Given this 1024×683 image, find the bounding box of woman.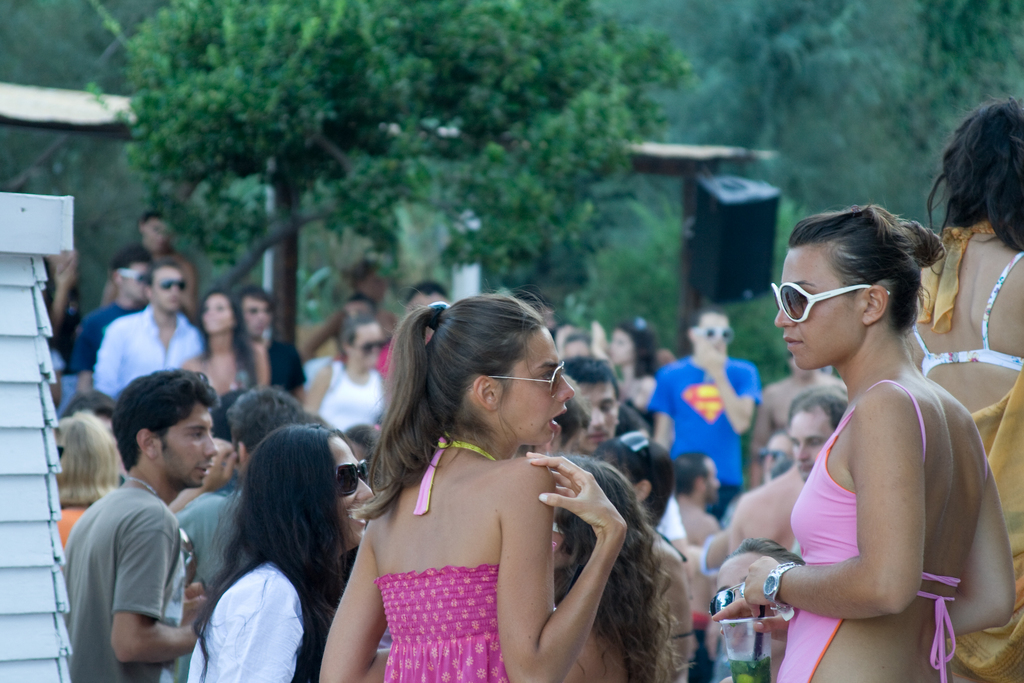
{"left": 715, "top": 207, "right": 1023, "bottom": 679}.
